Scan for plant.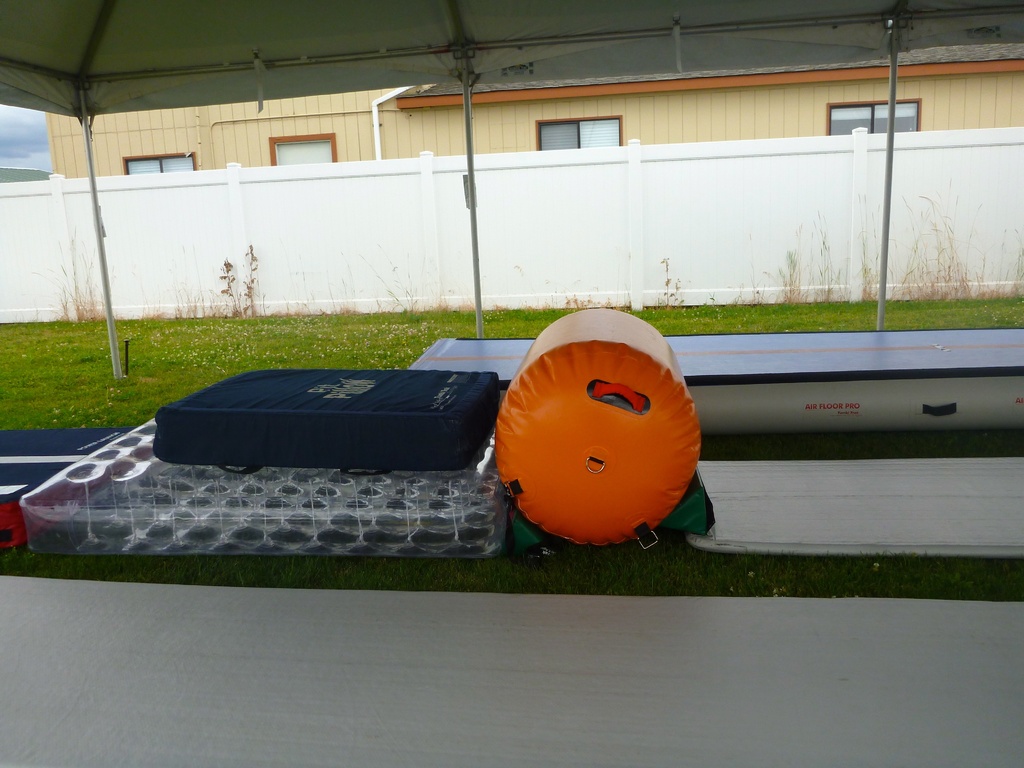
Scan result: [660, 253, 687, 308].
